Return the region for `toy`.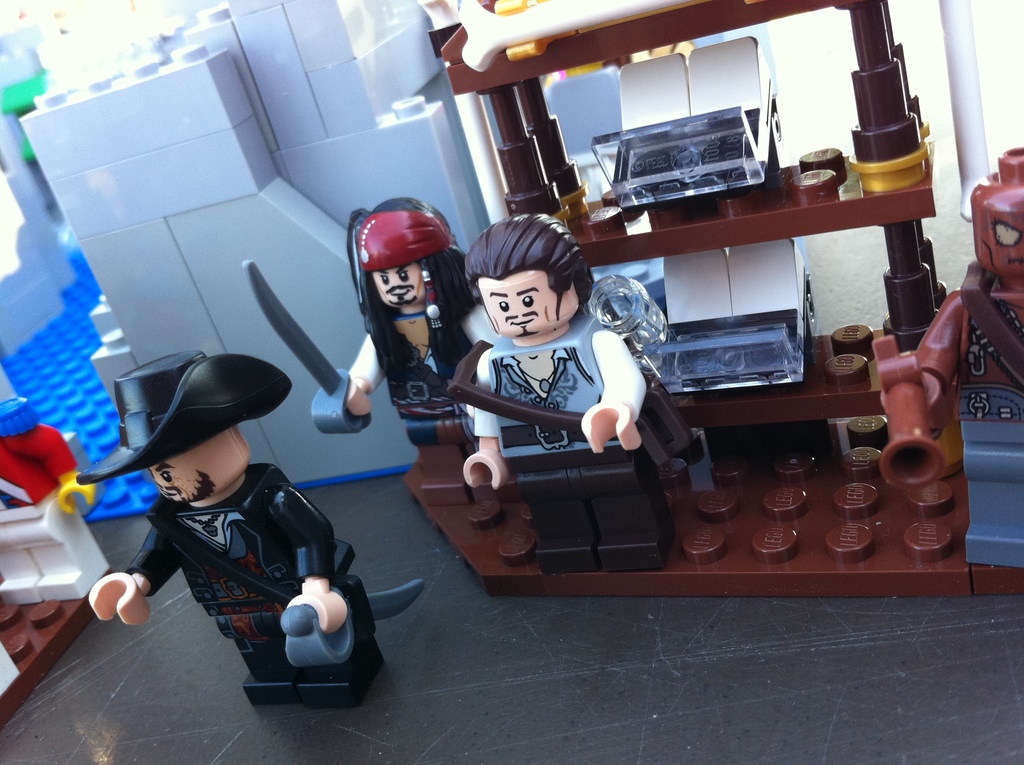
458 211 723 581.
